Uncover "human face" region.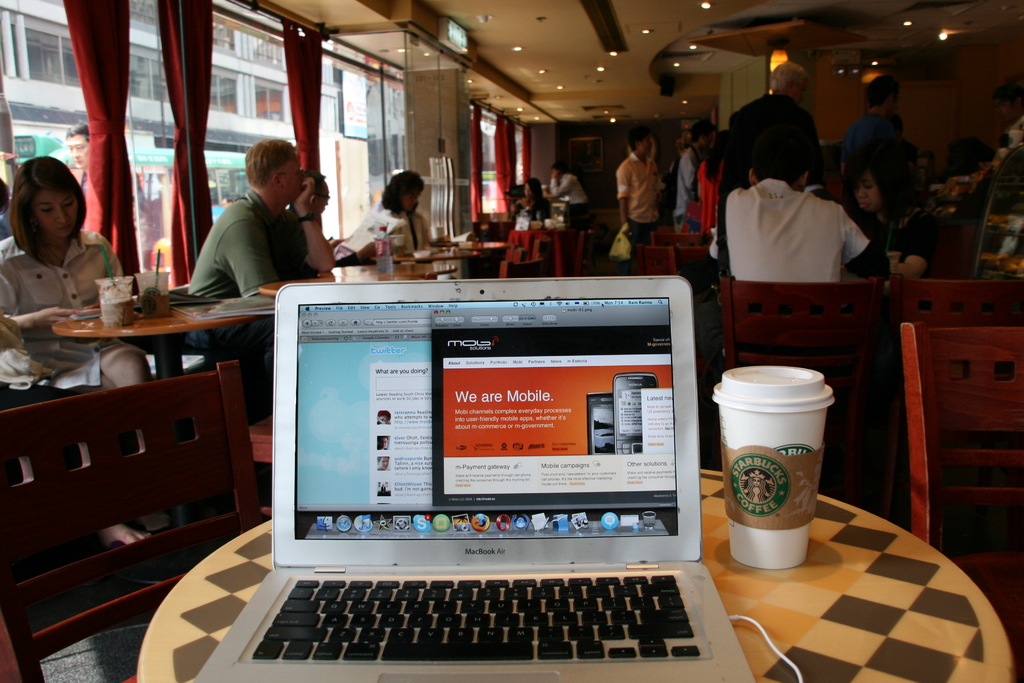
Uncovered: BBox(278, 153, 308, 211).
